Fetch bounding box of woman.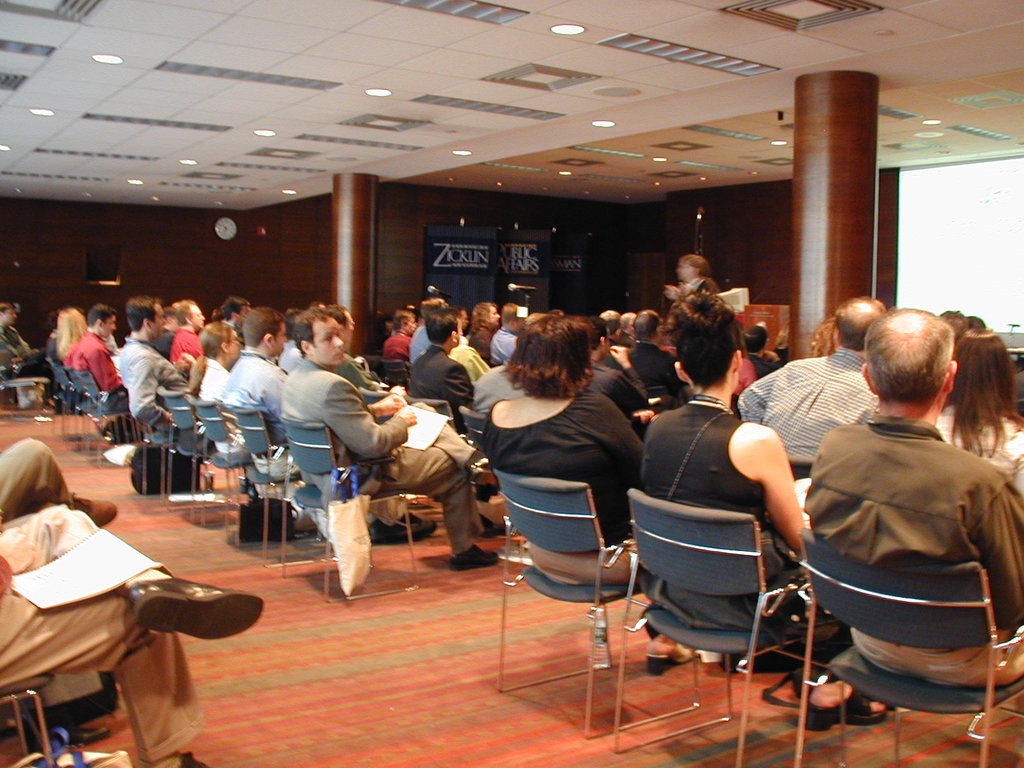
Bbox: <box>634,299,881,734</box>.
